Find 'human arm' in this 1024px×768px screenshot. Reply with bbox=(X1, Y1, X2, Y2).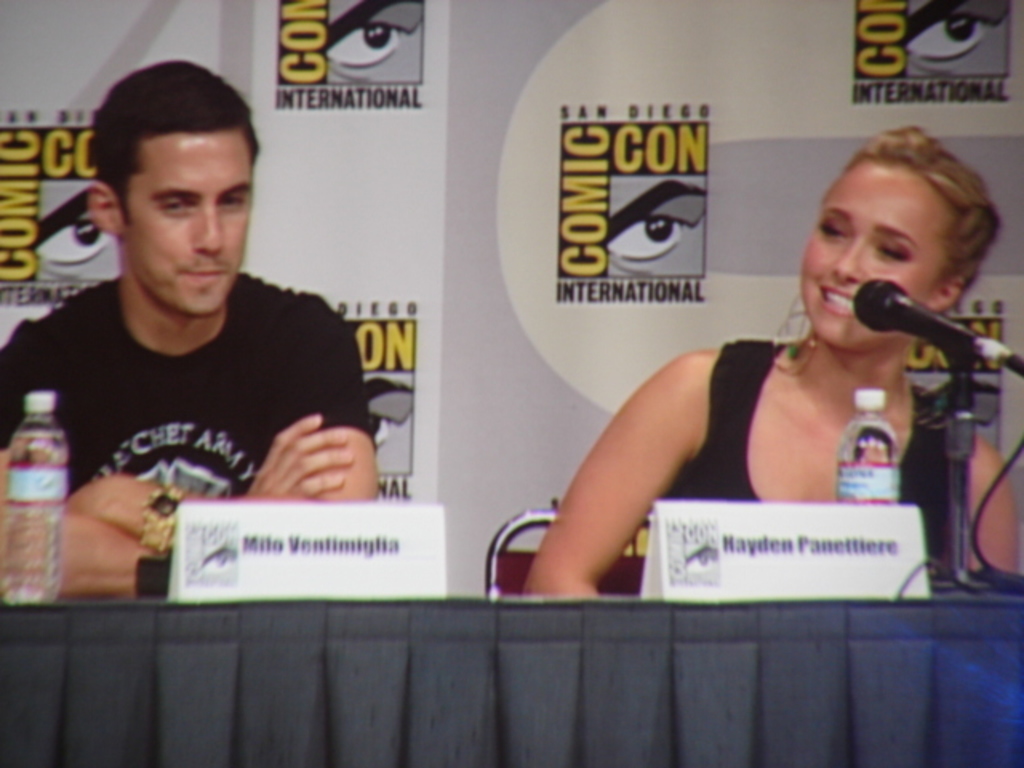
bbox=(14, 326, 352, 595).
